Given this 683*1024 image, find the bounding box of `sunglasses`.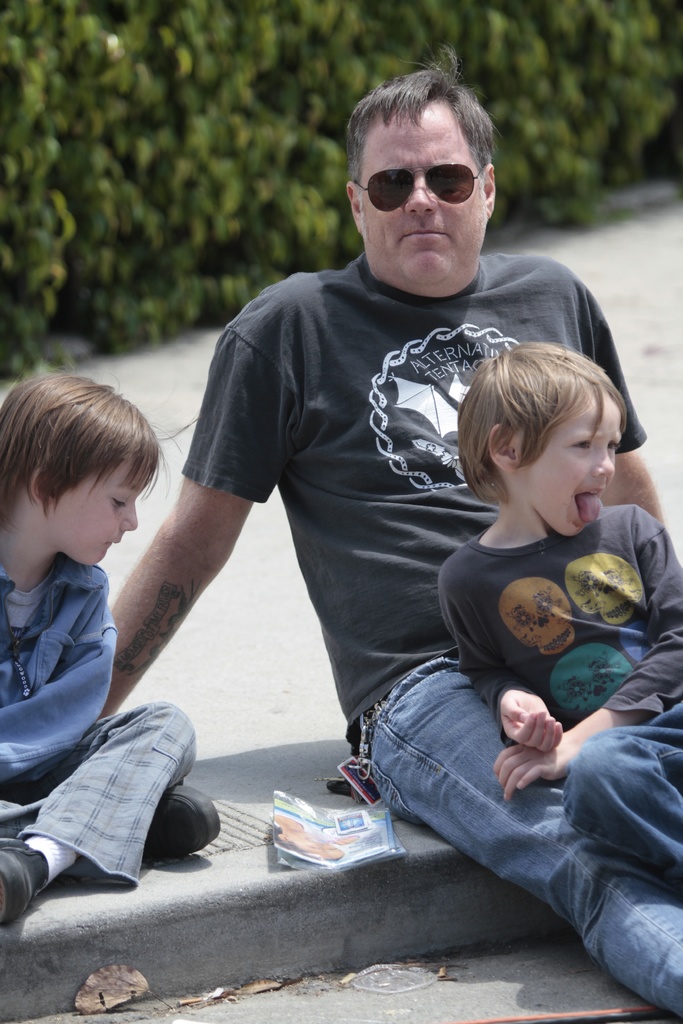
left=352, top=162, right=482, bottom=212.
